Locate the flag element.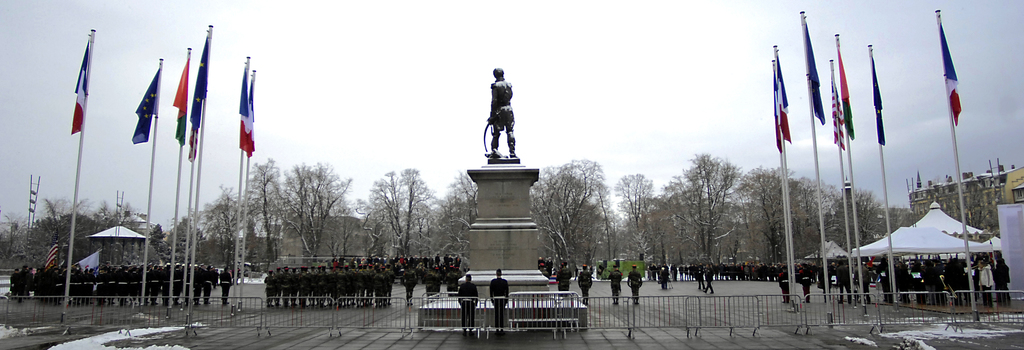
Element bbox: x1=869, y1=49, x2=887, y2=145.
